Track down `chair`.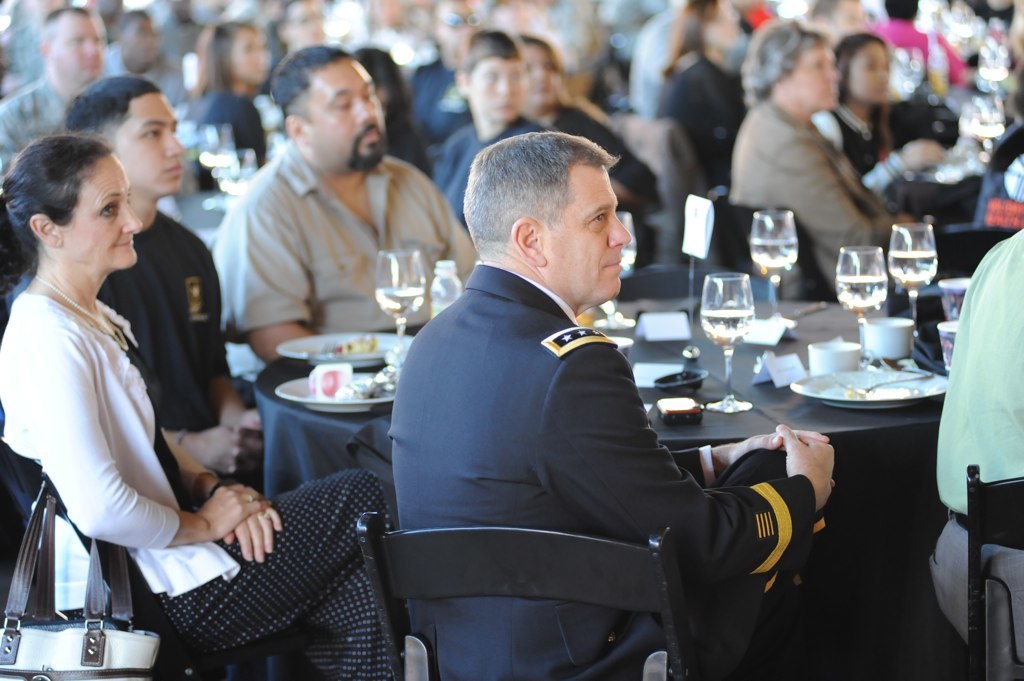
Tracked to bbox=[691, 175, 855, 295].
